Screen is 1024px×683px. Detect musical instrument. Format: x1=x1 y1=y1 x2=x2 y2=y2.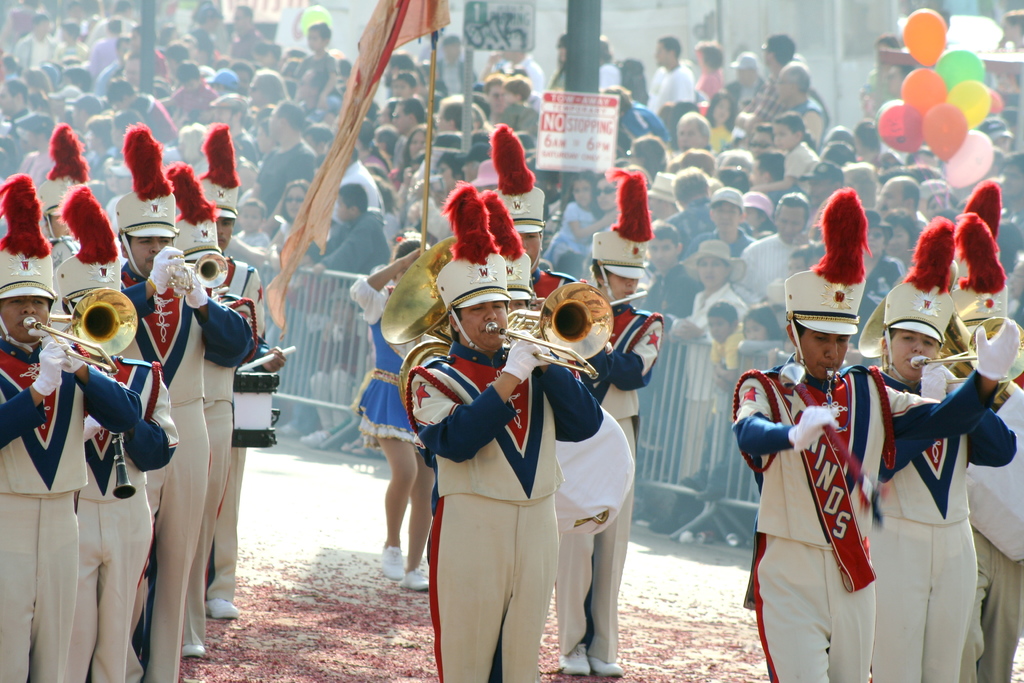
x1=22 y1=287 x2=138 y2=383.
